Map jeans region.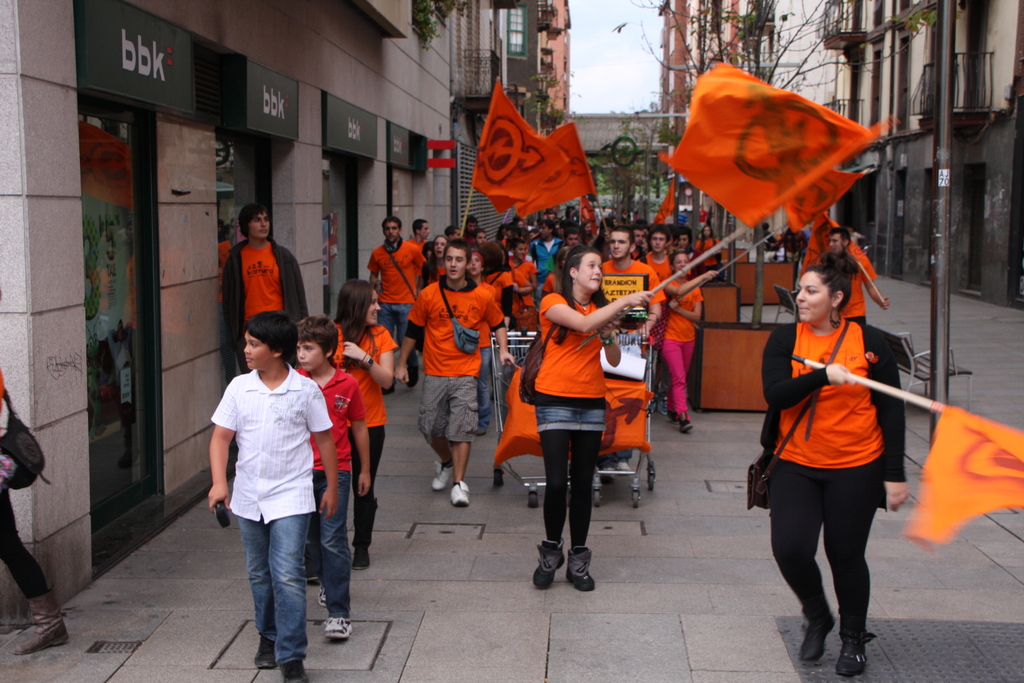
Mapped to BBox(227, 506, 322, 669).
